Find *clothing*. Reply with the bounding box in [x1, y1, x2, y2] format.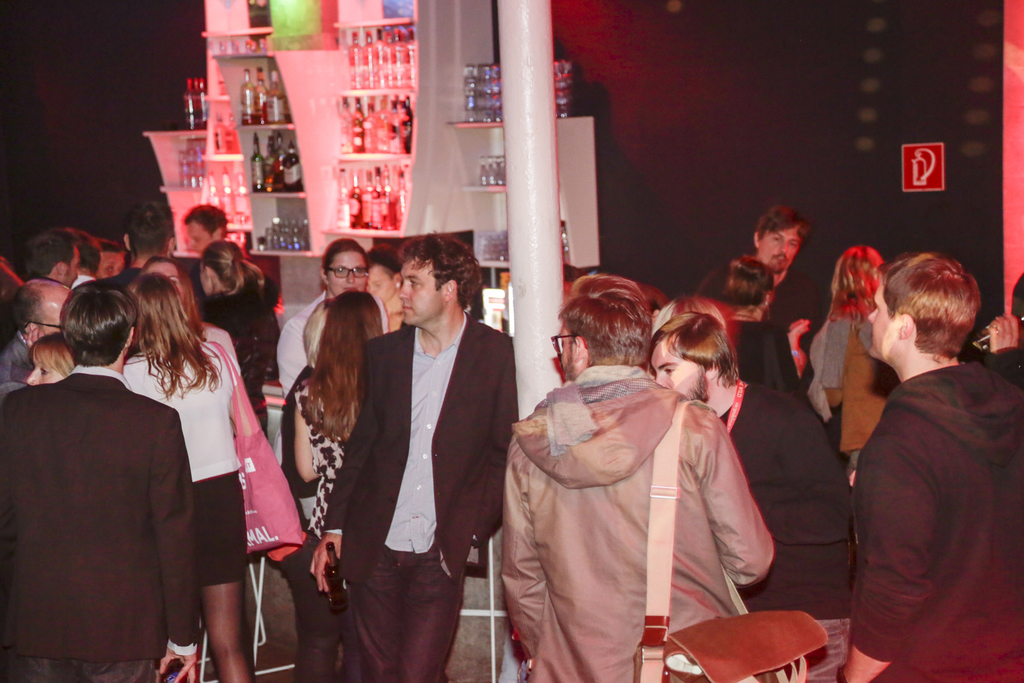
[0, 373, 184, 682].
